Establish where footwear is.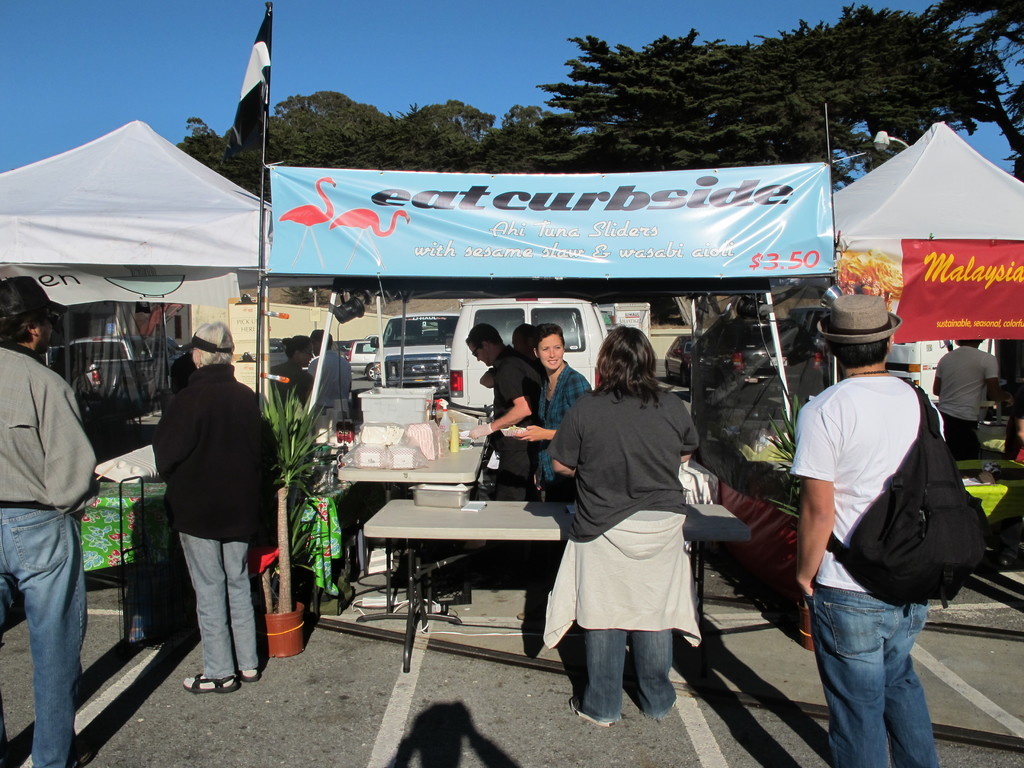
Established at box=[182, 672, 243, 691].
